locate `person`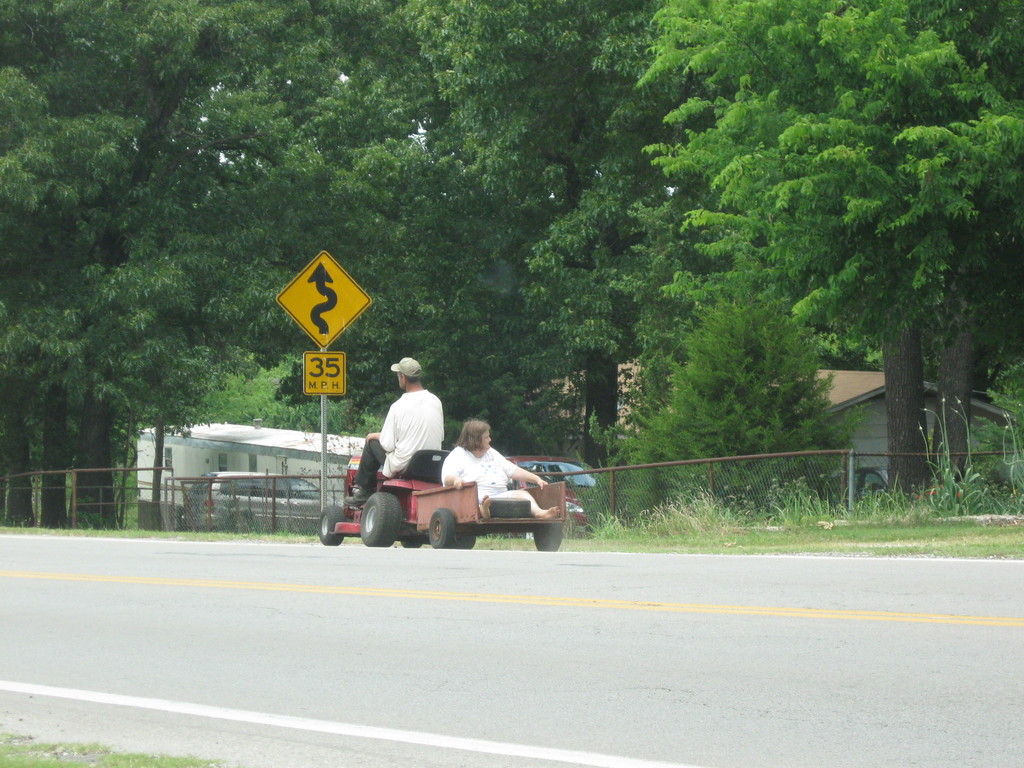
443:421:552:519
